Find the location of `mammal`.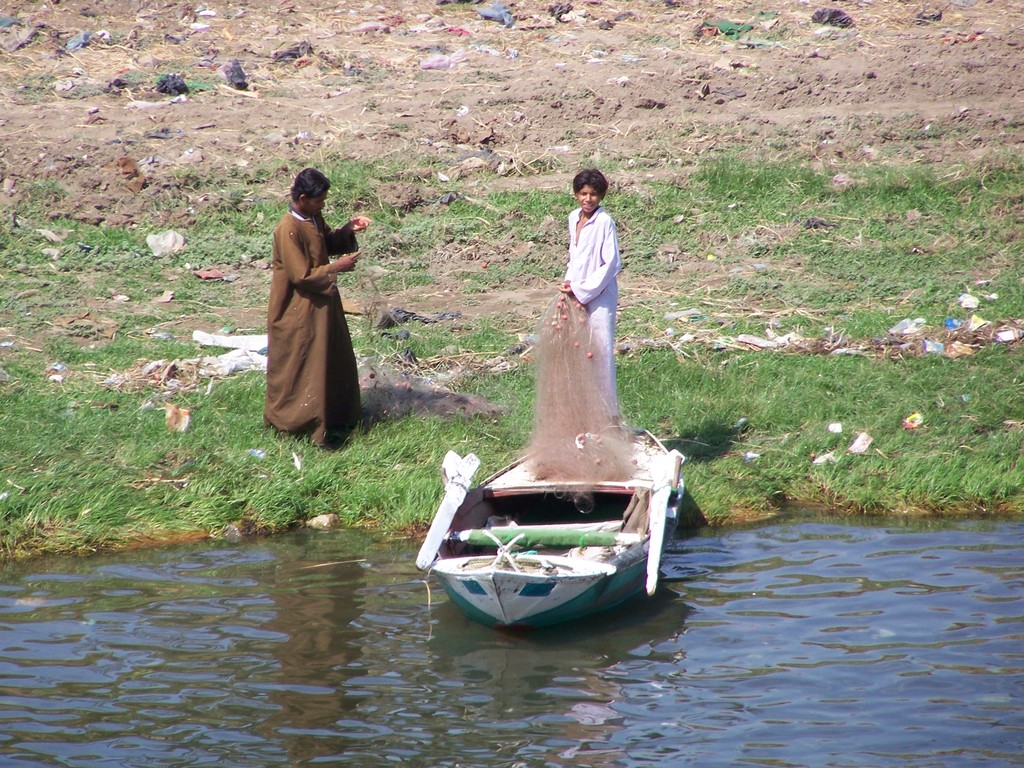
Location: <box>553,170,626,431</box>.
